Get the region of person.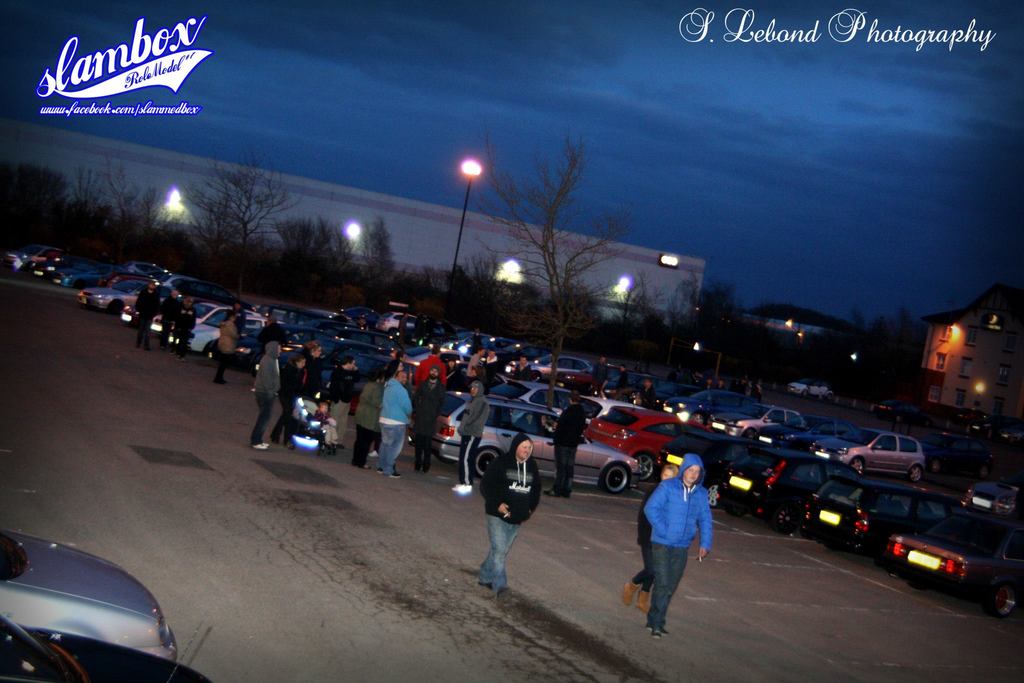
214/294/245/389.
